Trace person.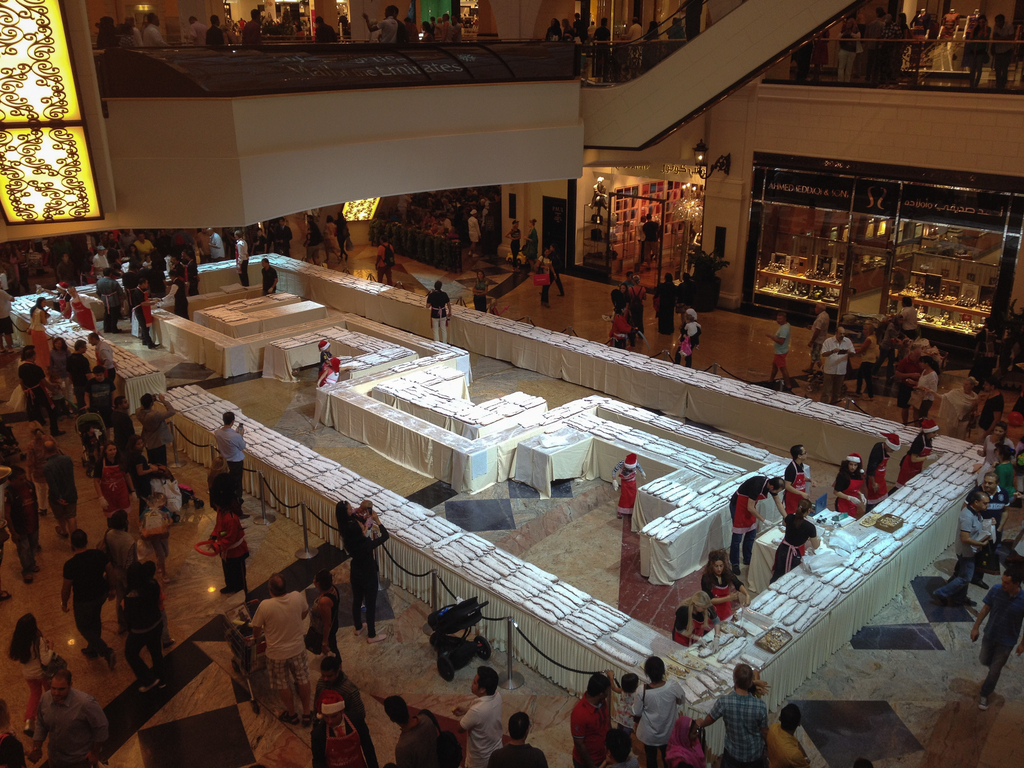
Traced to crop(614, 269, 650, 340).
